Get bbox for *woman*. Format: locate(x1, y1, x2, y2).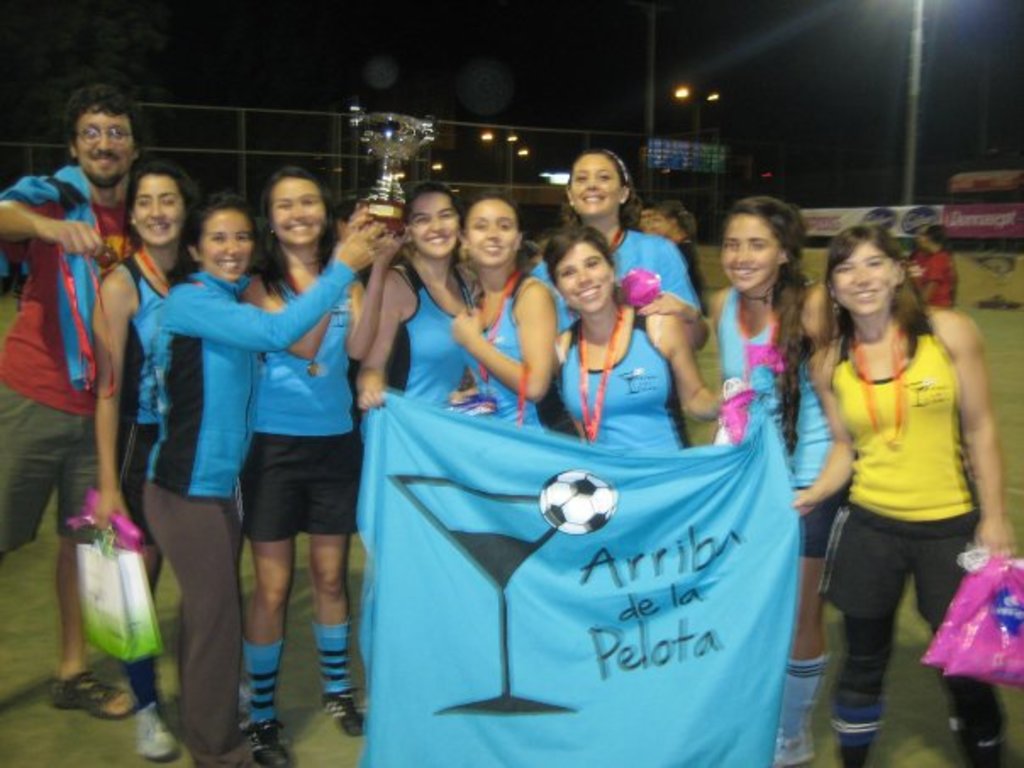
locate(790, 207, 1002, 746).
